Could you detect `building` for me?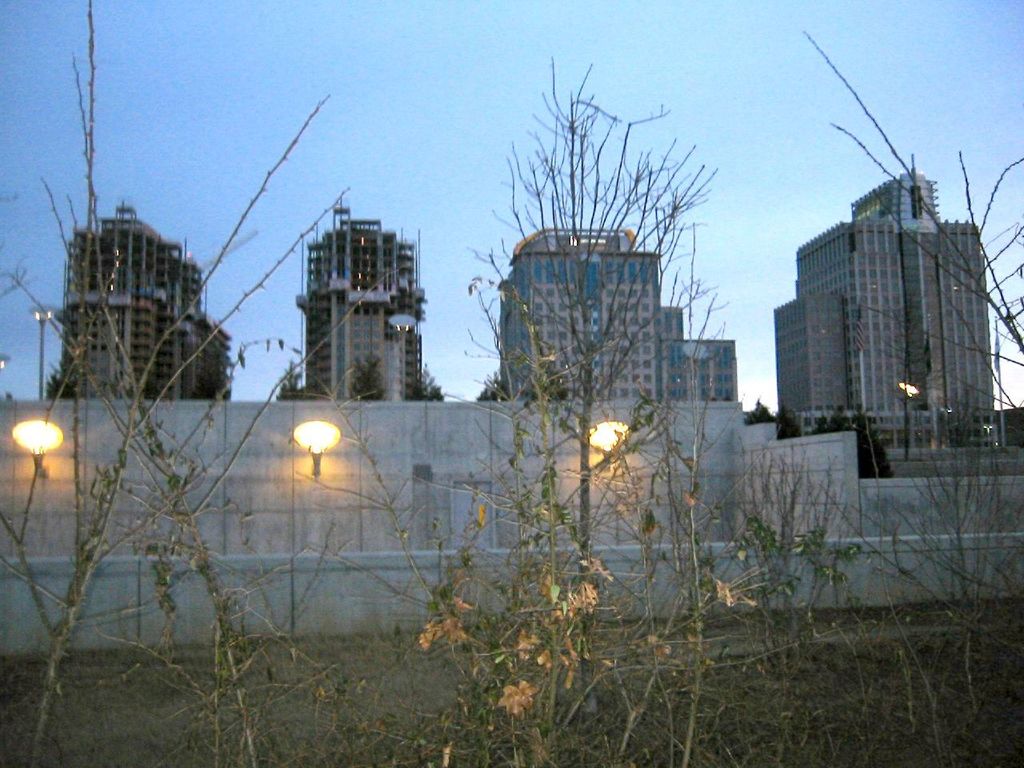
Detection result: <box>495,222,741,410</box>.
